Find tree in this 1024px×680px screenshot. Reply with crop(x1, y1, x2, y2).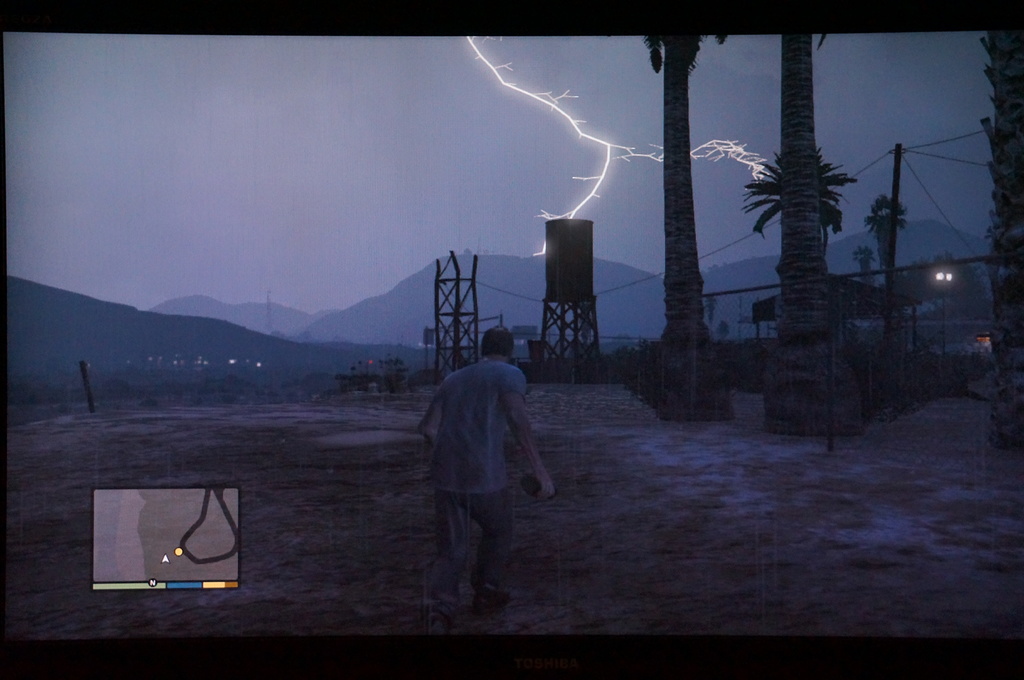
crop(856, 189, 918, 296).
